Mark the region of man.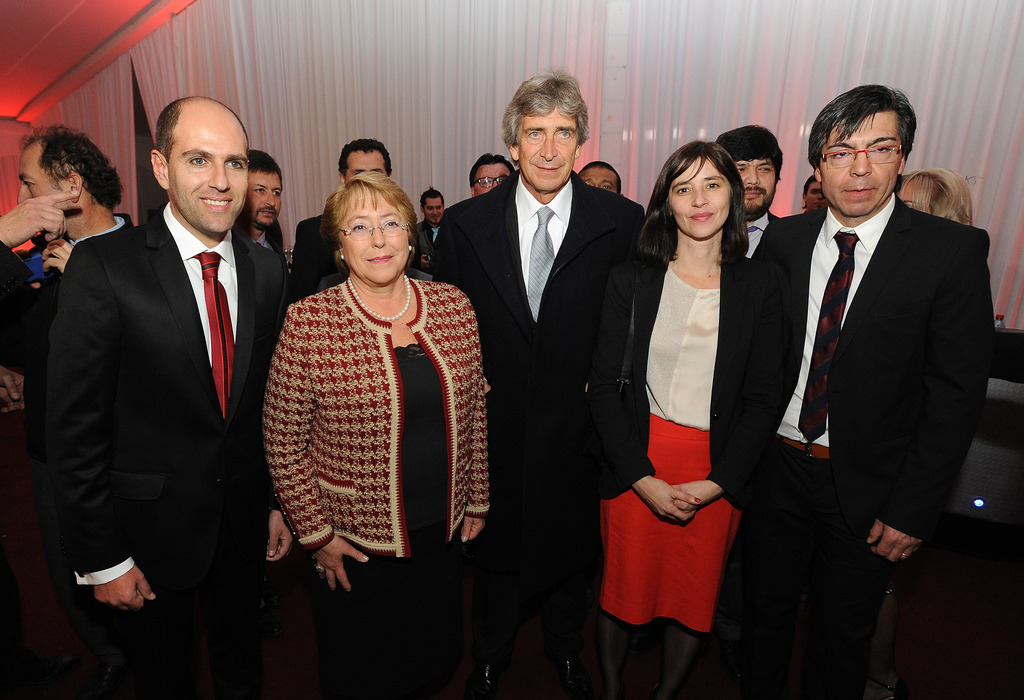
Region: 428 67 662 699.
